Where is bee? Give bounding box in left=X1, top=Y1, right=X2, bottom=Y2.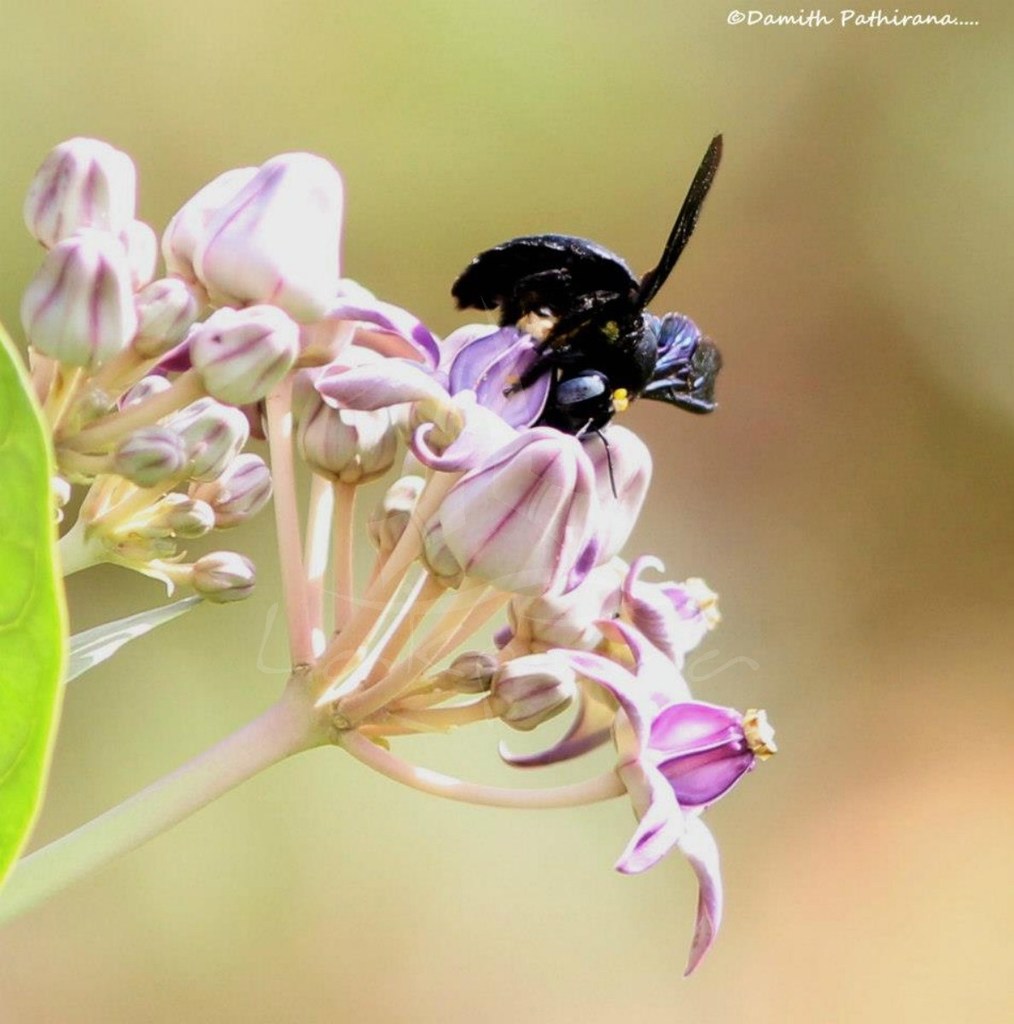
left=416, top=153, right=732, bottom=473.
